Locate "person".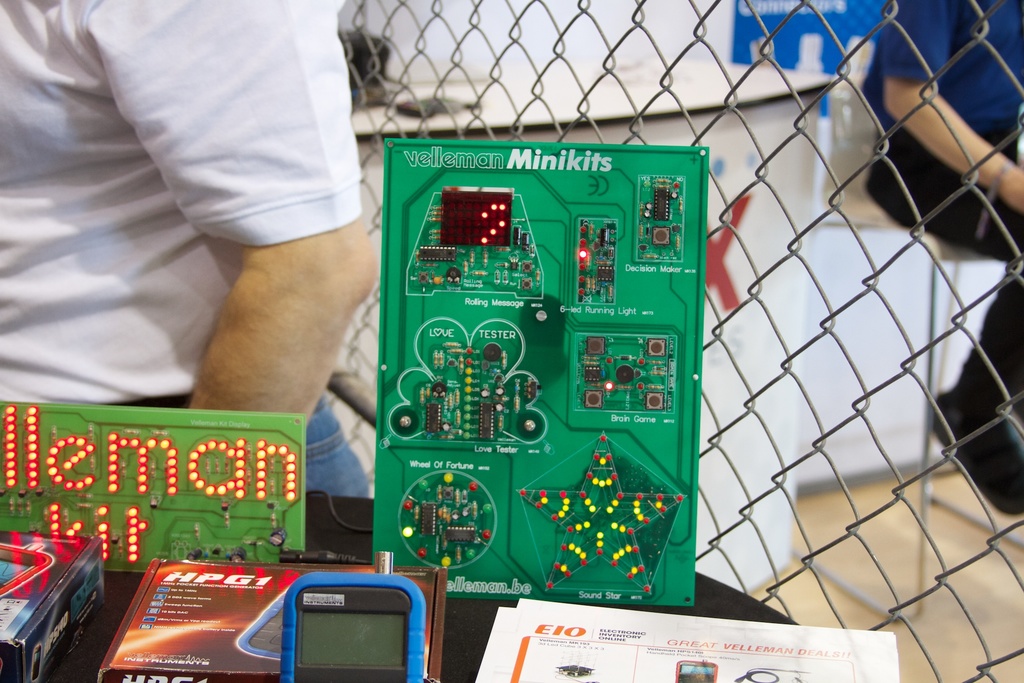
Bounding box: Rect(17, 0, 404, 486).
